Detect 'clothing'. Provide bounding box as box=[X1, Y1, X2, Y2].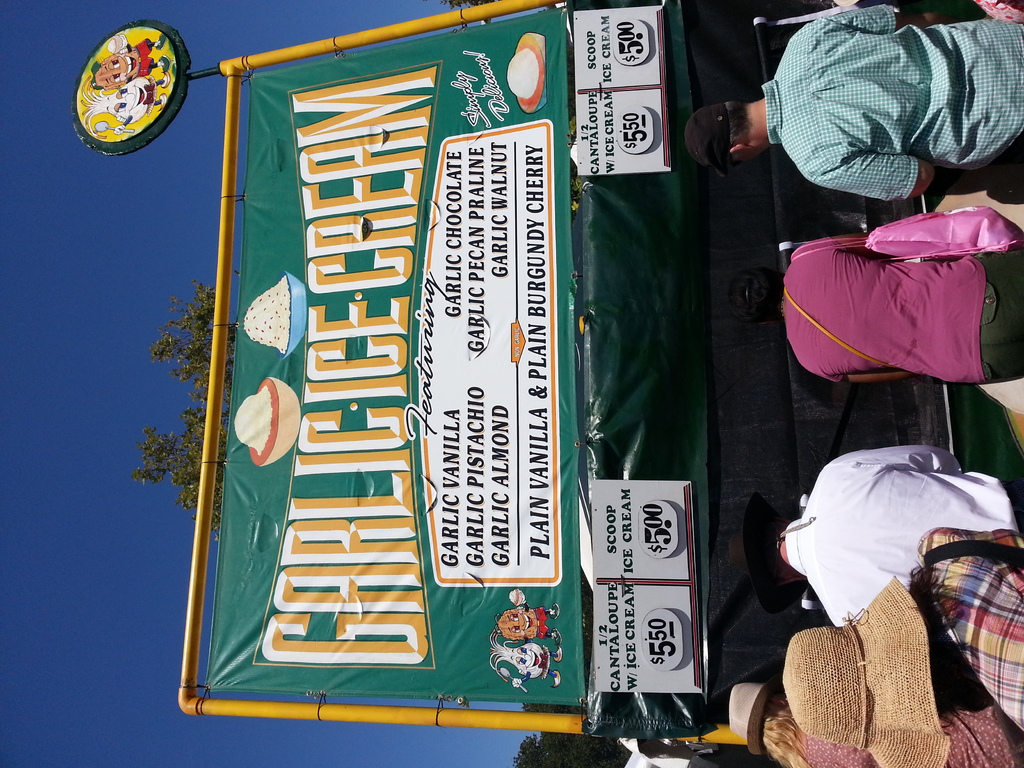
box=[778, 239, 1023, 380].
